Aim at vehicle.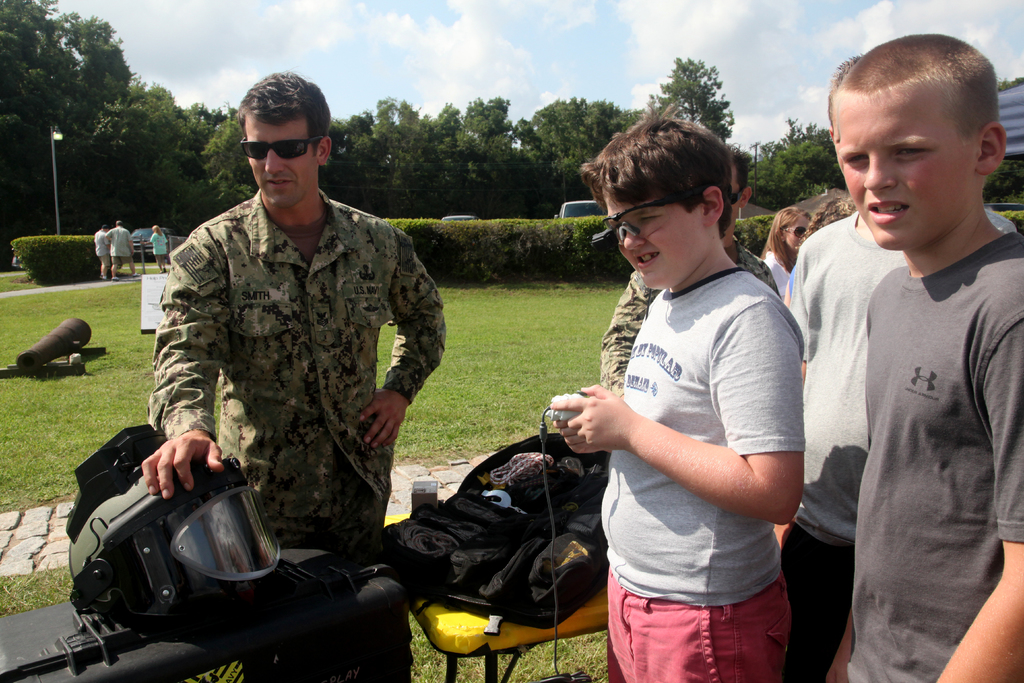
Aimed at 133/225/175/261.
